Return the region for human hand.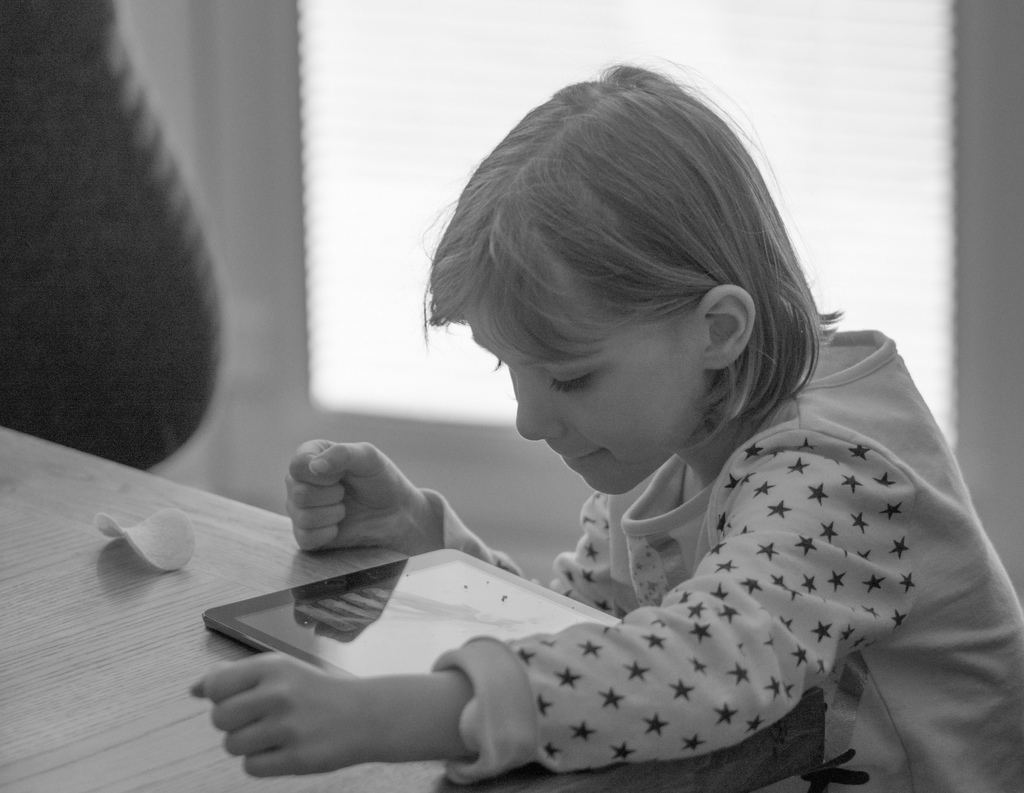
281:437:420:553.
